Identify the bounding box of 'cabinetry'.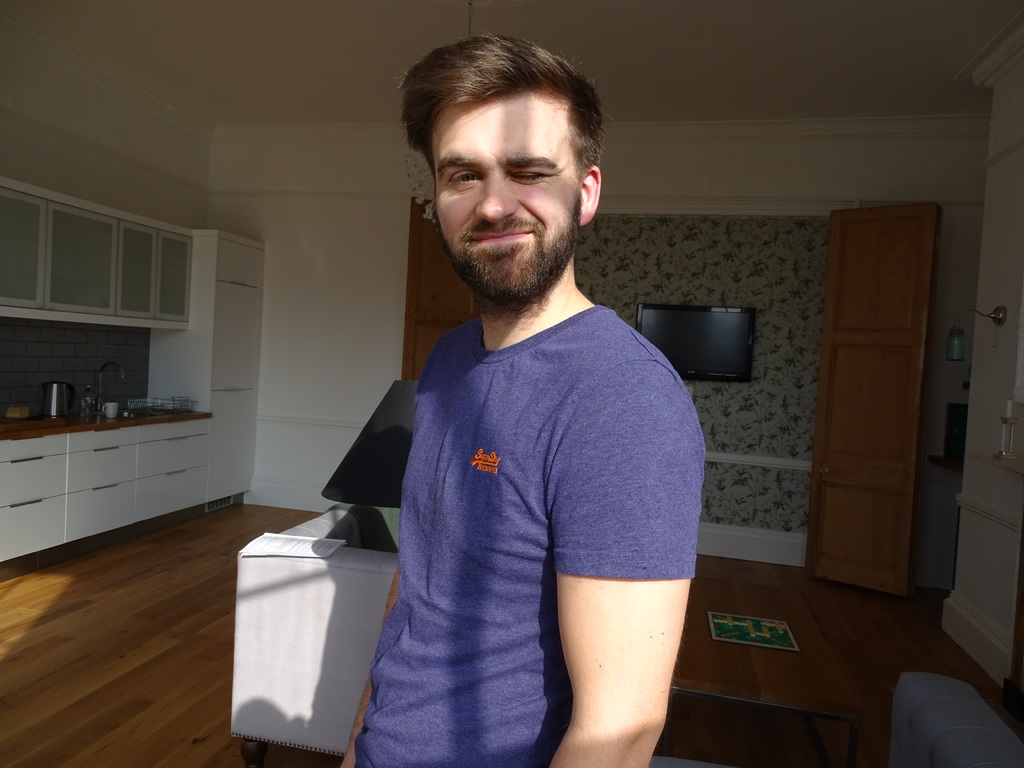
crop(2, 177, 264, 511).
